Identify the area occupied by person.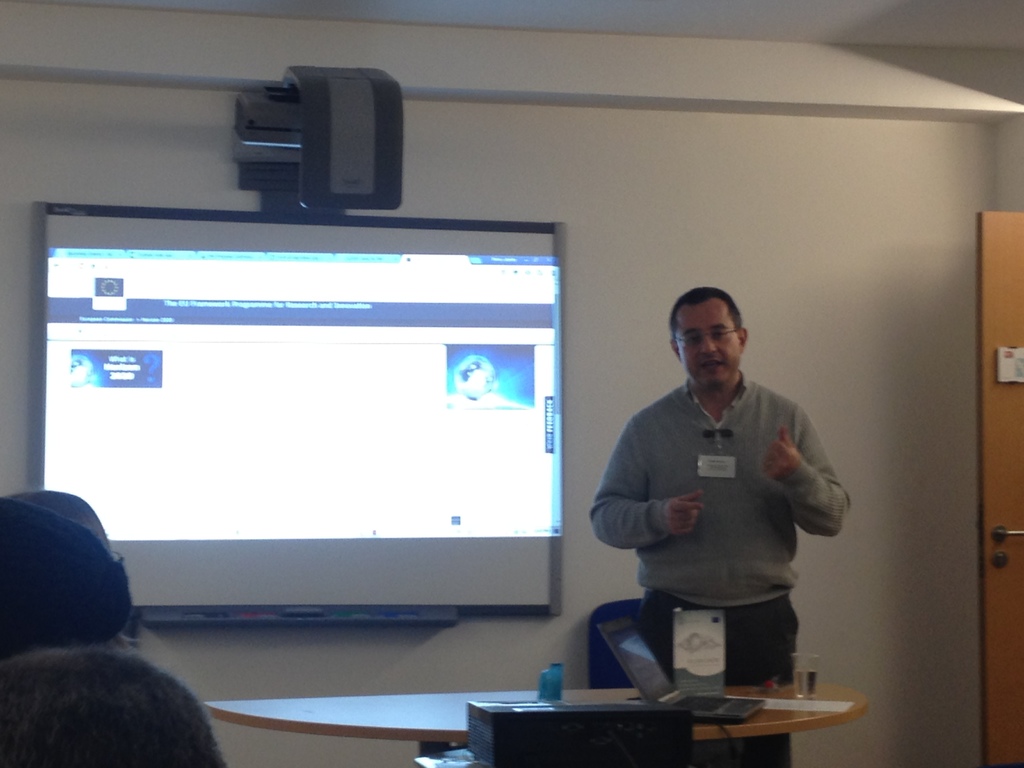
Area: (x1=0, y1=497, x2=142, y2=648).
